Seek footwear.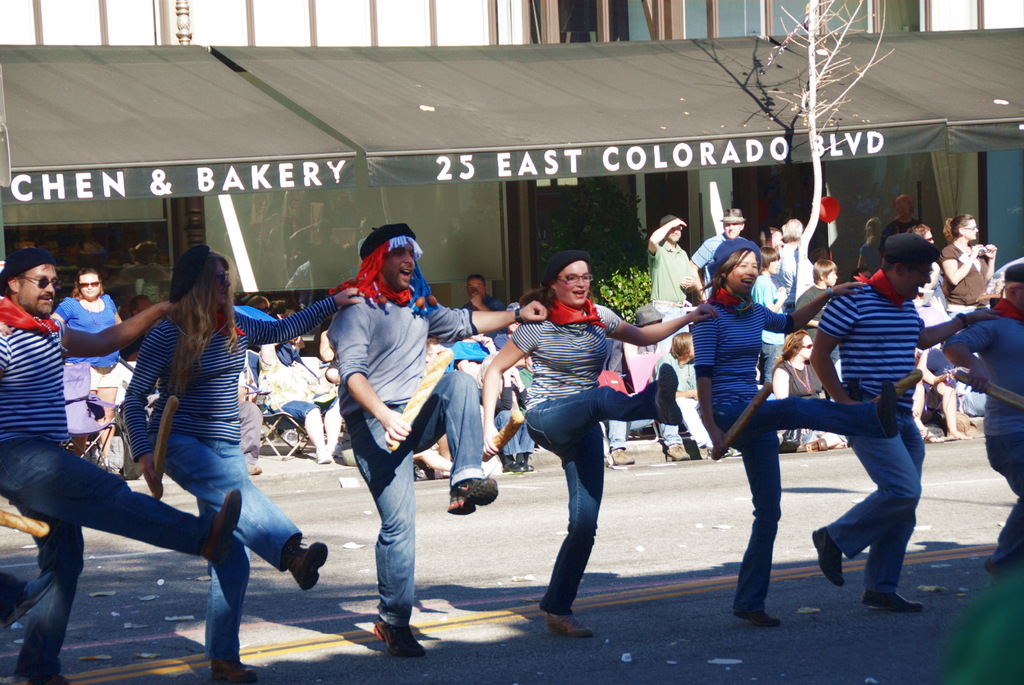
[left=665, top=442, right=691, bottom=459].
